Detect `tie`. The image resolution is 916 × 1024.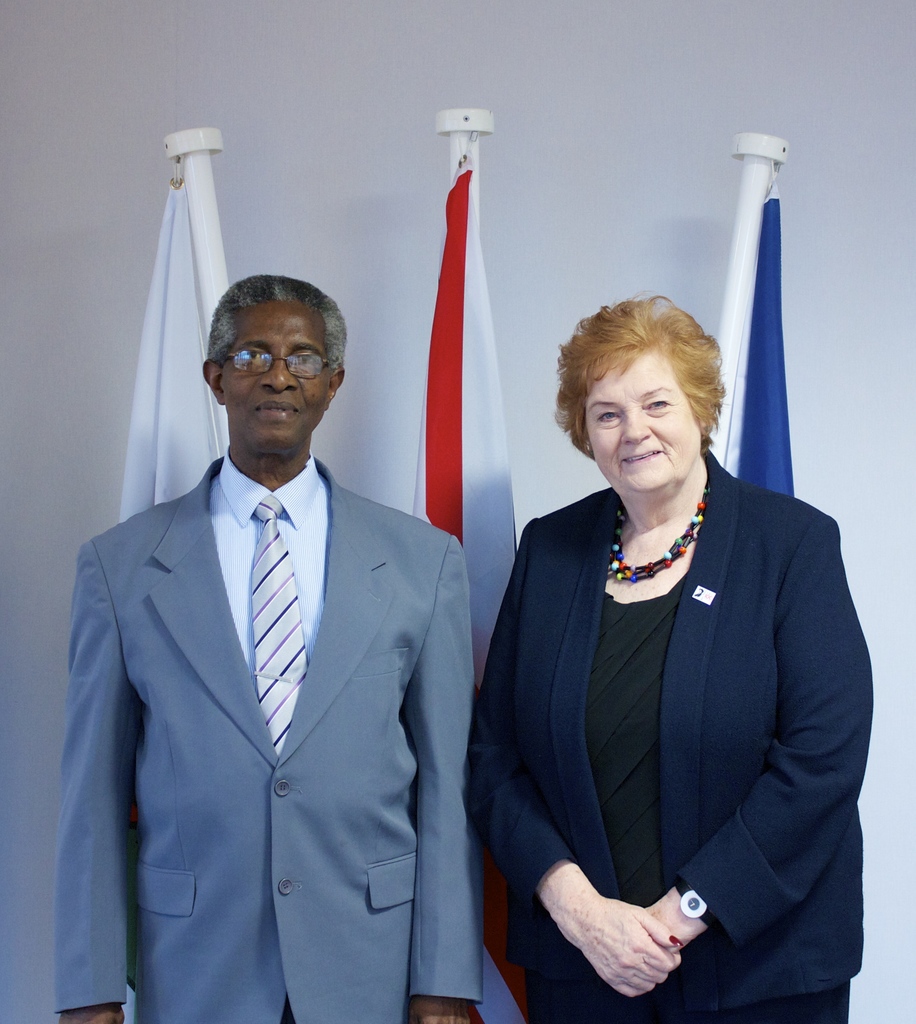
[left=253, top=496, right=309, bottom=759].
